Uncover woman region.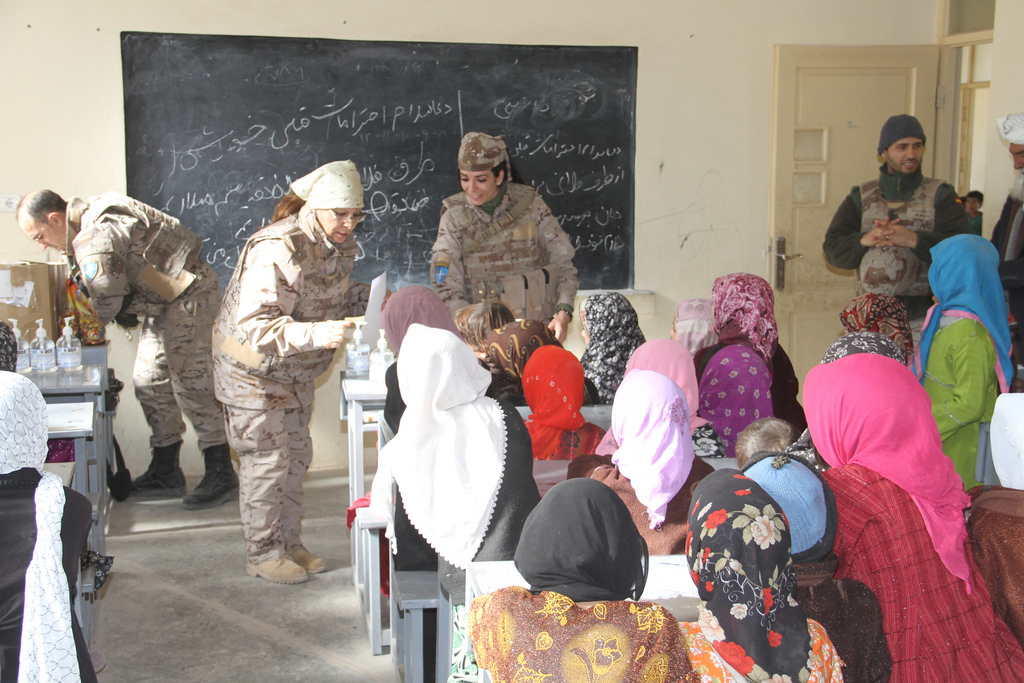
Uncovered: box=[801, 342, 1023, 682].
